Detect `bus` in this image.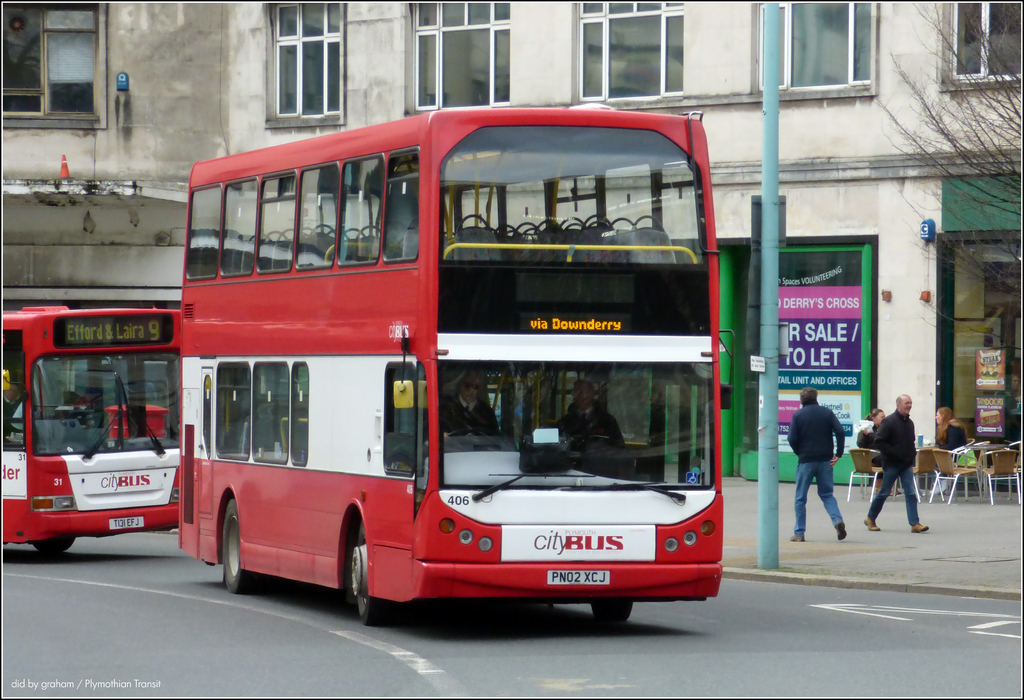
Detection: 0:305:188:555.
